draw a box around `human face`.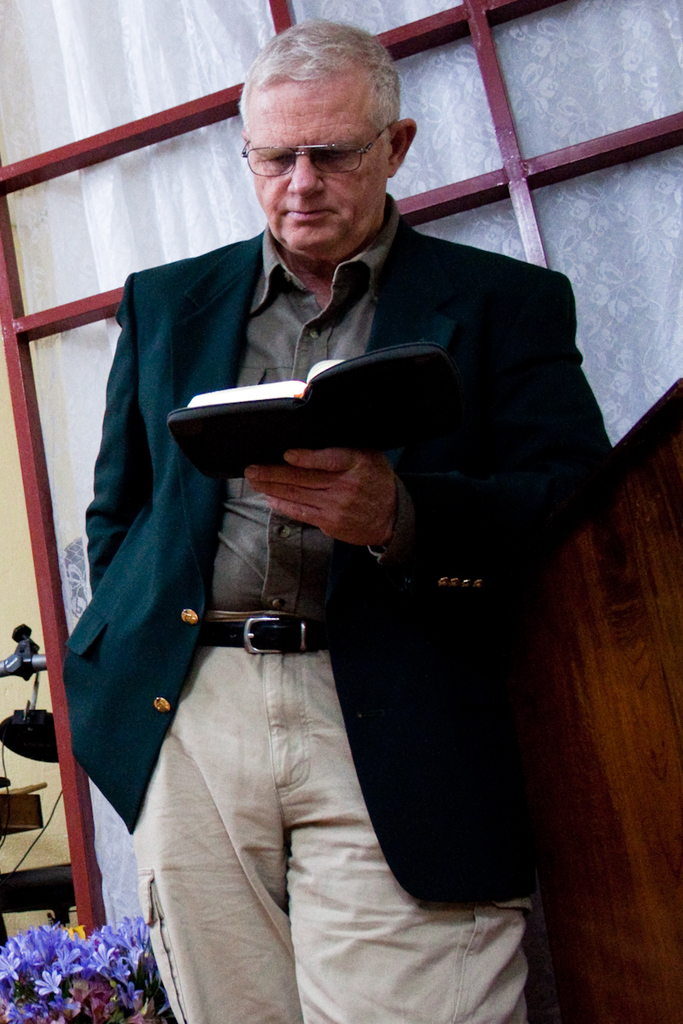
bbox(246, 79, 377, 253).
